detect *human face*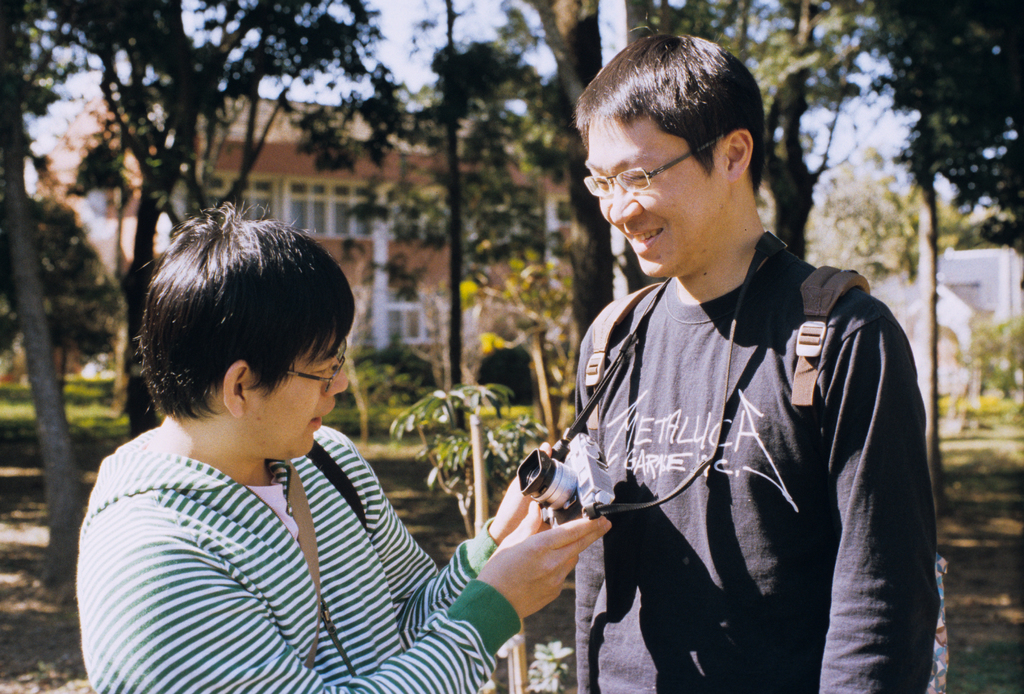
bbox(250, 328, 351, 460)
